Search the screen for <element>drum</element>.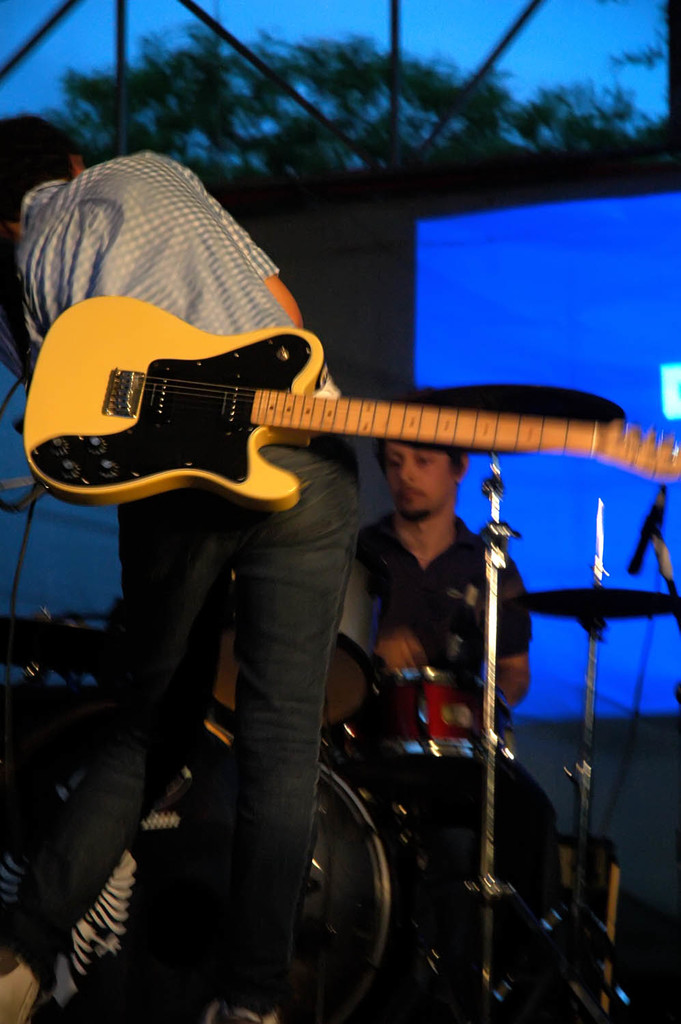
Found at select_region(212, 541, 389, 729).
